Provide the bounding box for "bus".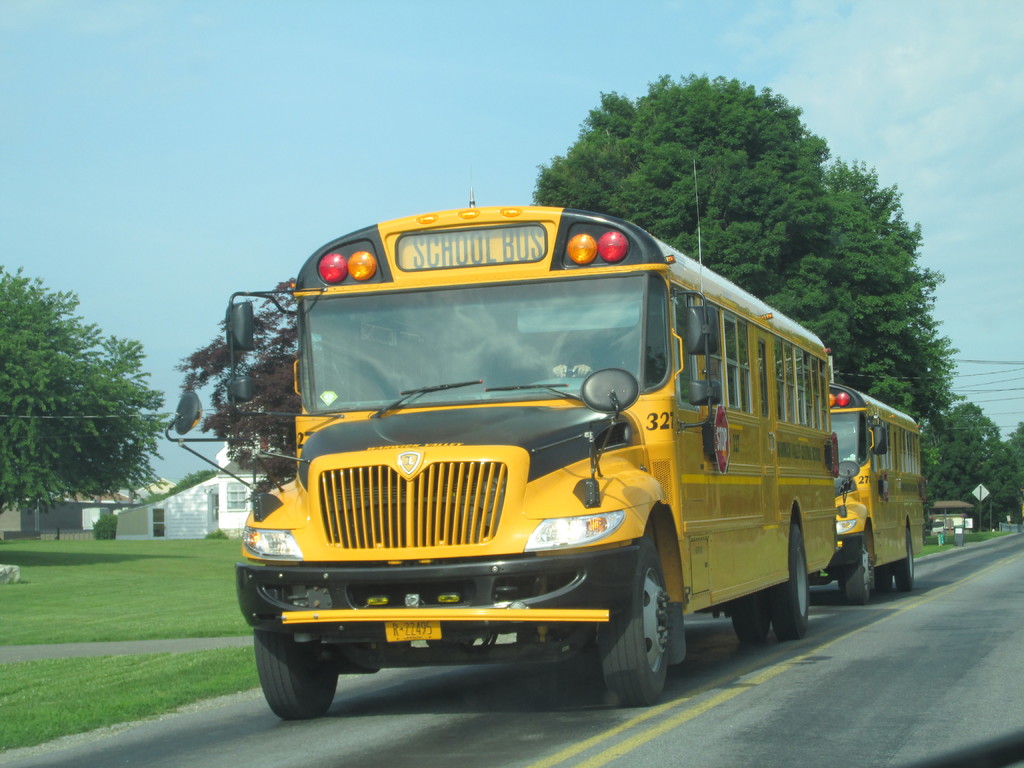
Rect(163, 182, 837, 722).
